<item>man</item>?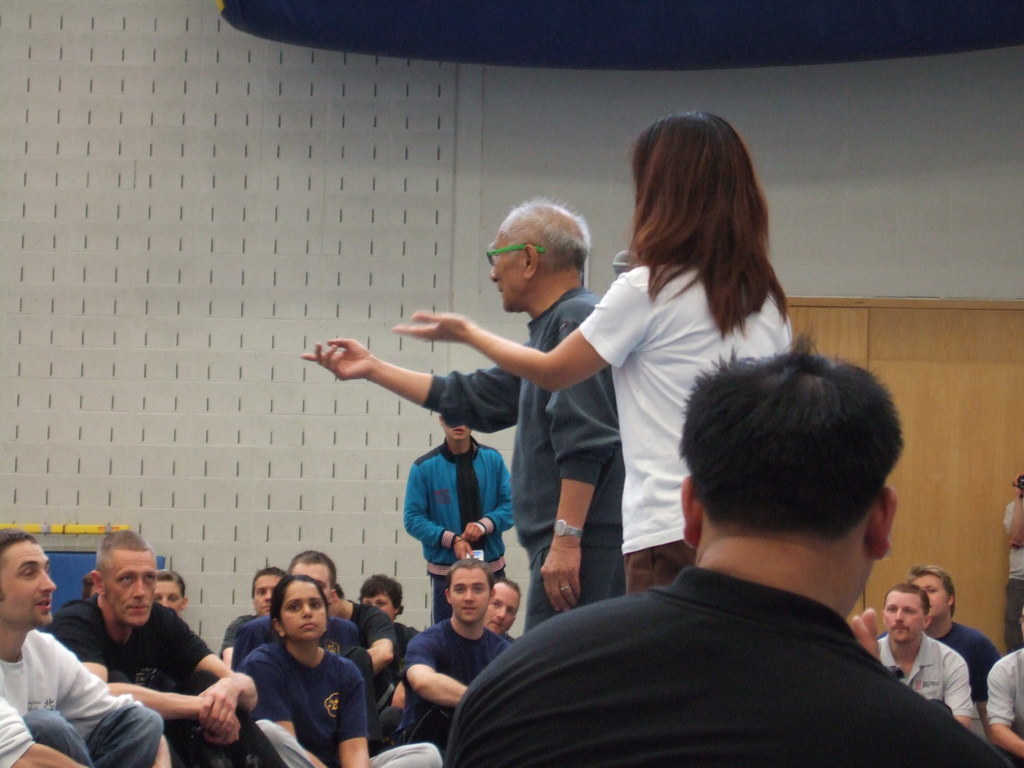
(left=0, top=525, right=175, bottom=767)
